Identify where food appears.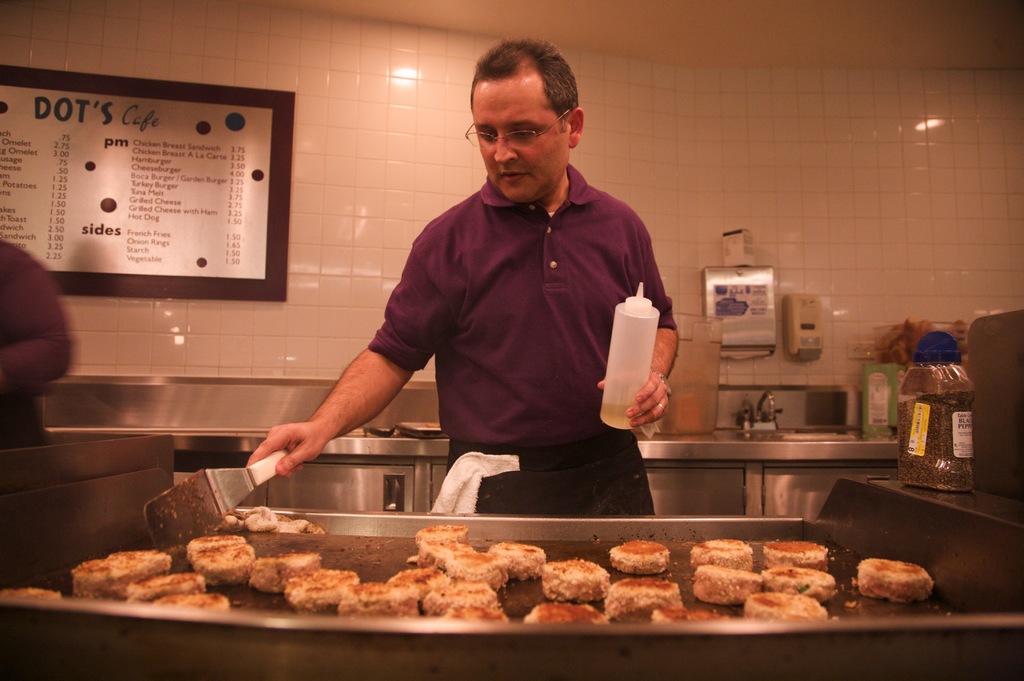
Appears at (404, 524, 467, 546).
